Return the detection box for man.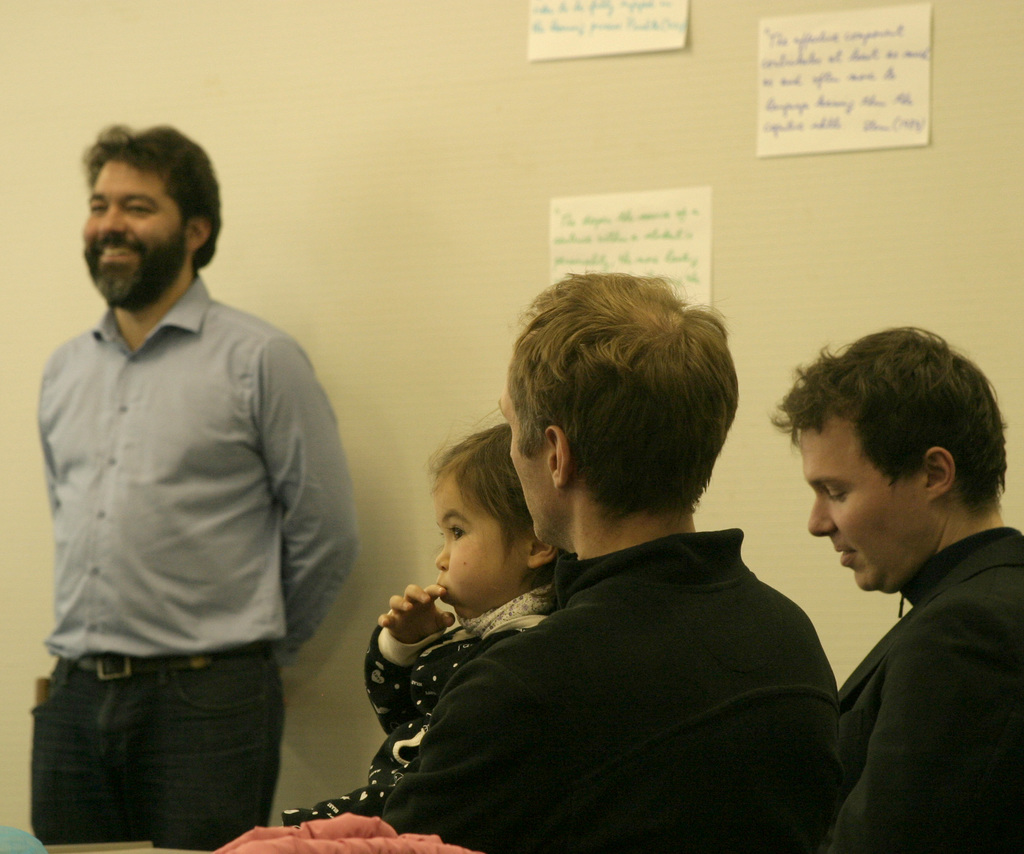
<bbox>20, 110, 362, 840</bbox>.
